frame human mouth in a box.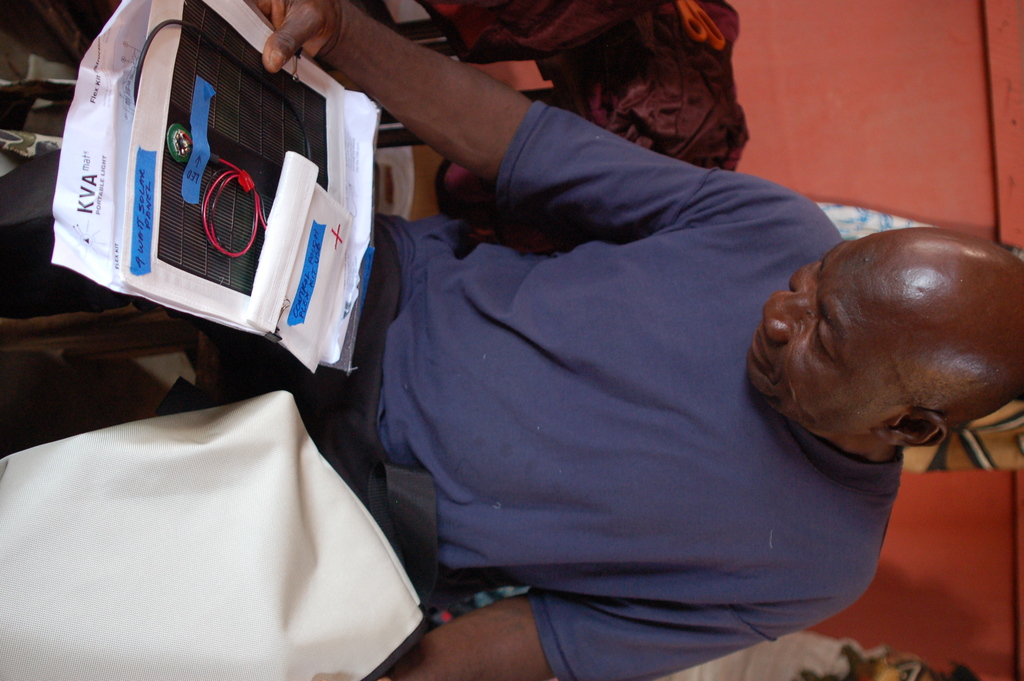
x1=749 y1=323 x2=775 y2=368.
